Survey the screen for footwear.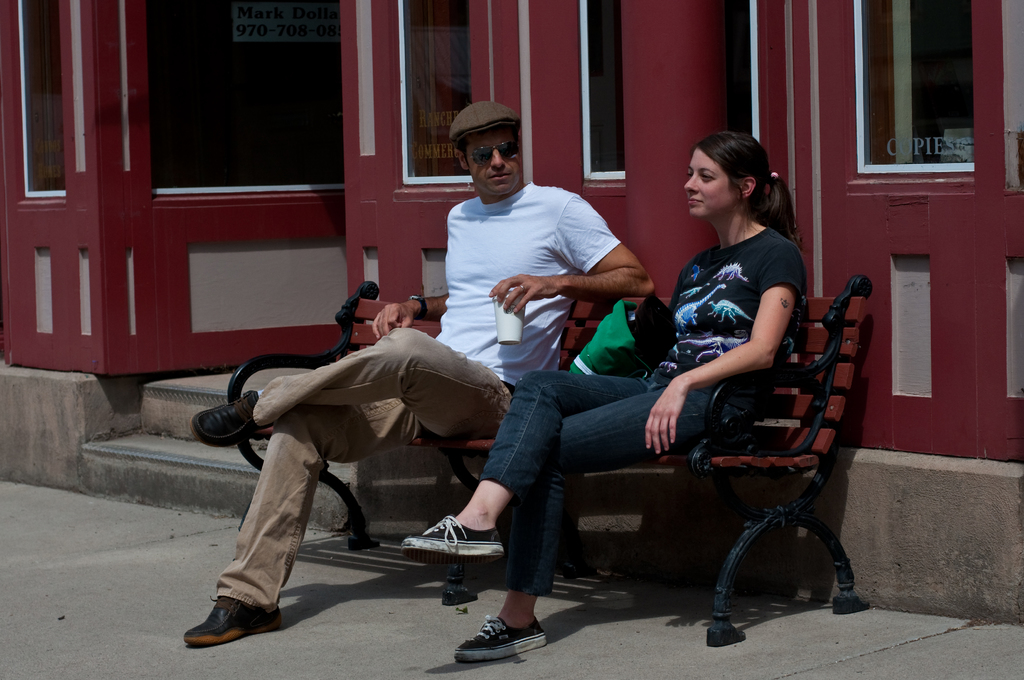
Survey found: (x1=184, y1=387, x2=269, y2=446).
